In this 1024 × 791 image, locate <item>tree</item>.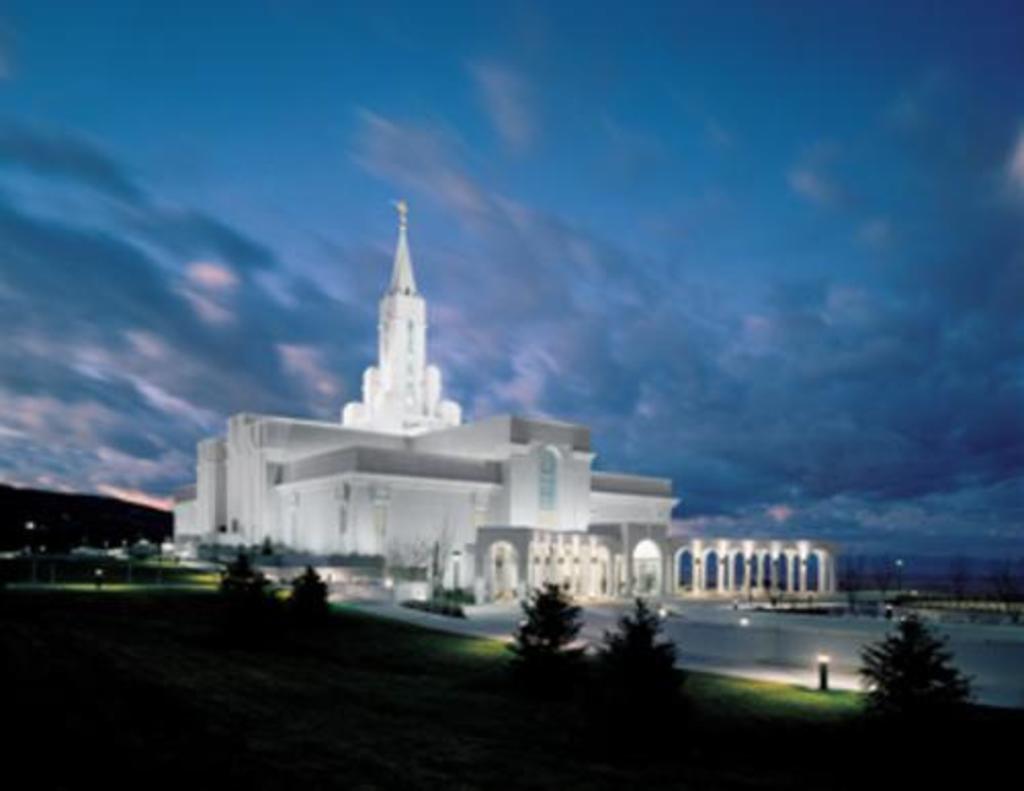
Bounding box: [590, 596, 688, 686].
